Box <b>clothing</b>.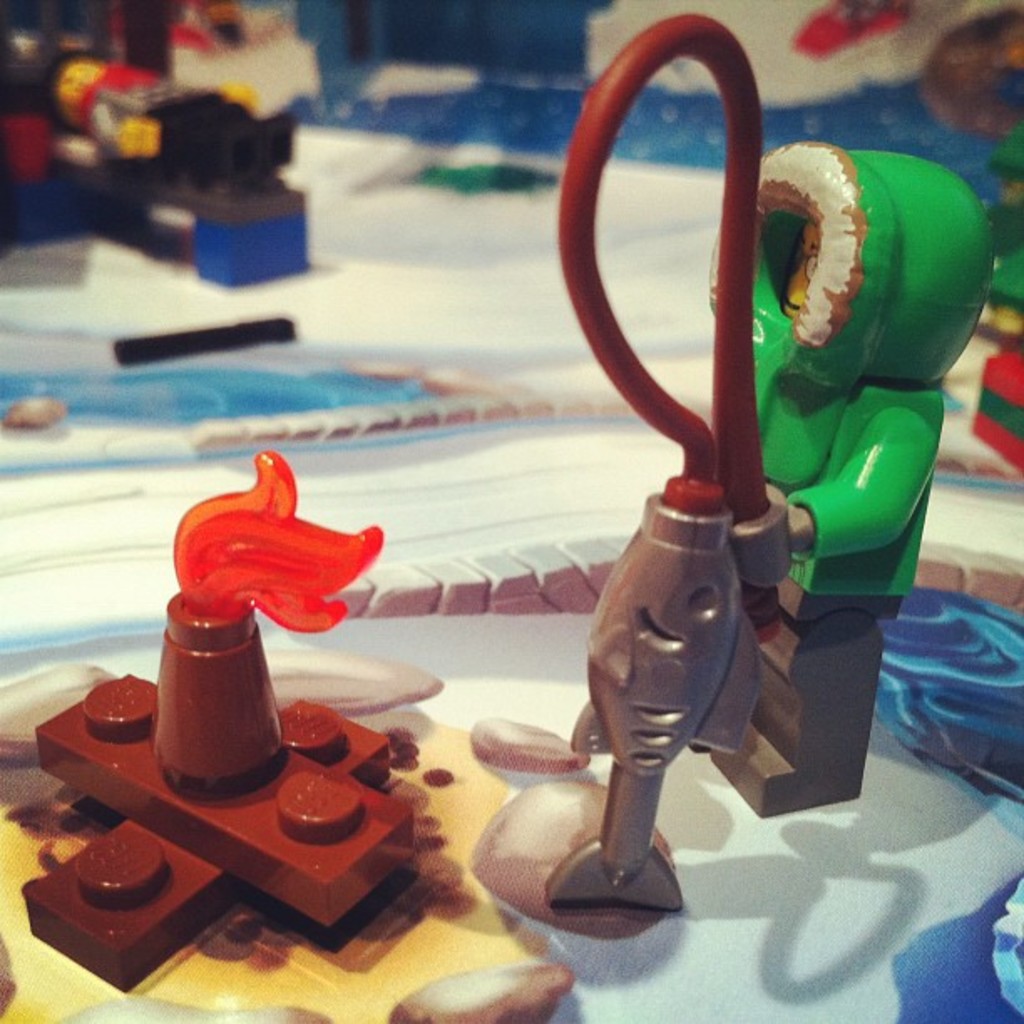
pyautogui.locateOnScreen(703, 132, 994, 611).
